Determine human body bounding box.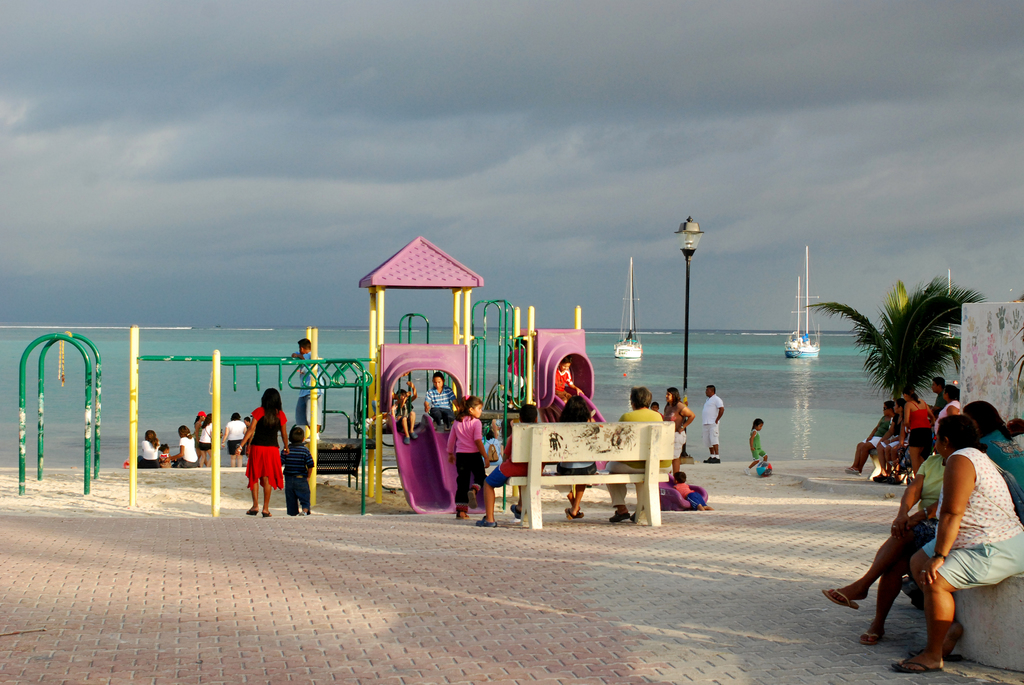
Determined: <bbox>200, 417, 211, 462</bbox>.
